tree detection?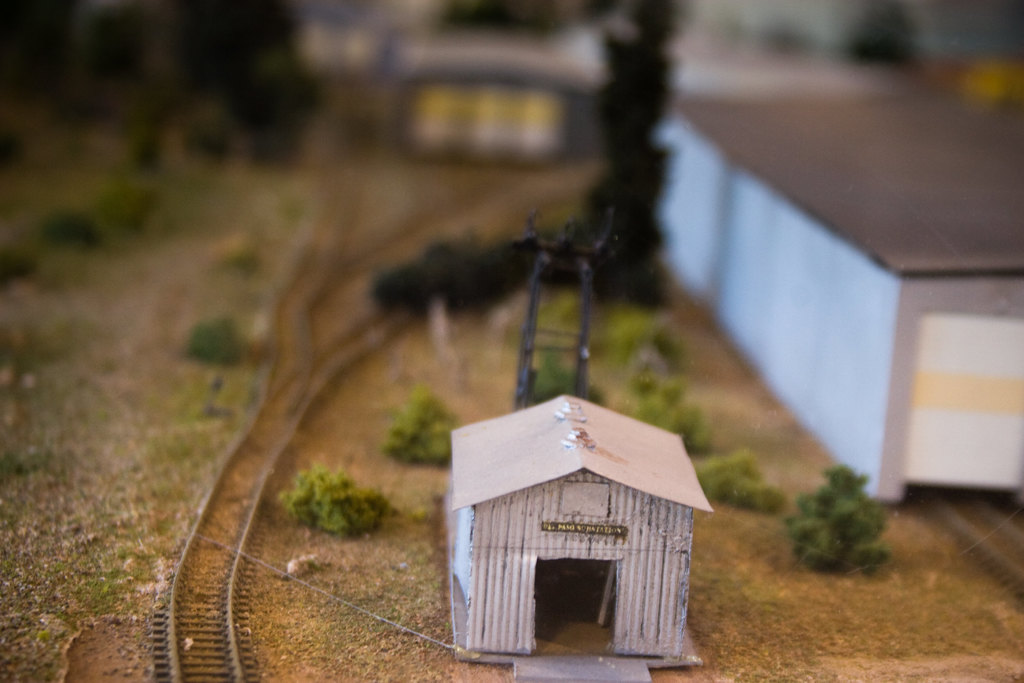
l=213, t=49, r=328, b=169
